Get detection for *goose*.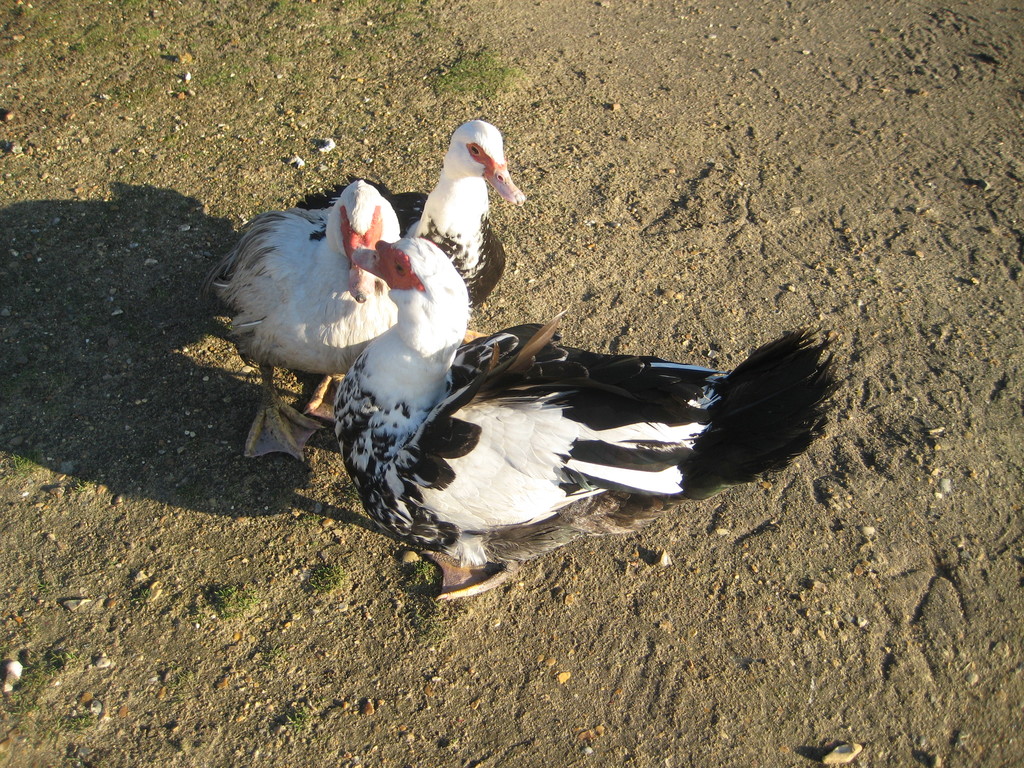
Detection: 206 184 401 459.
